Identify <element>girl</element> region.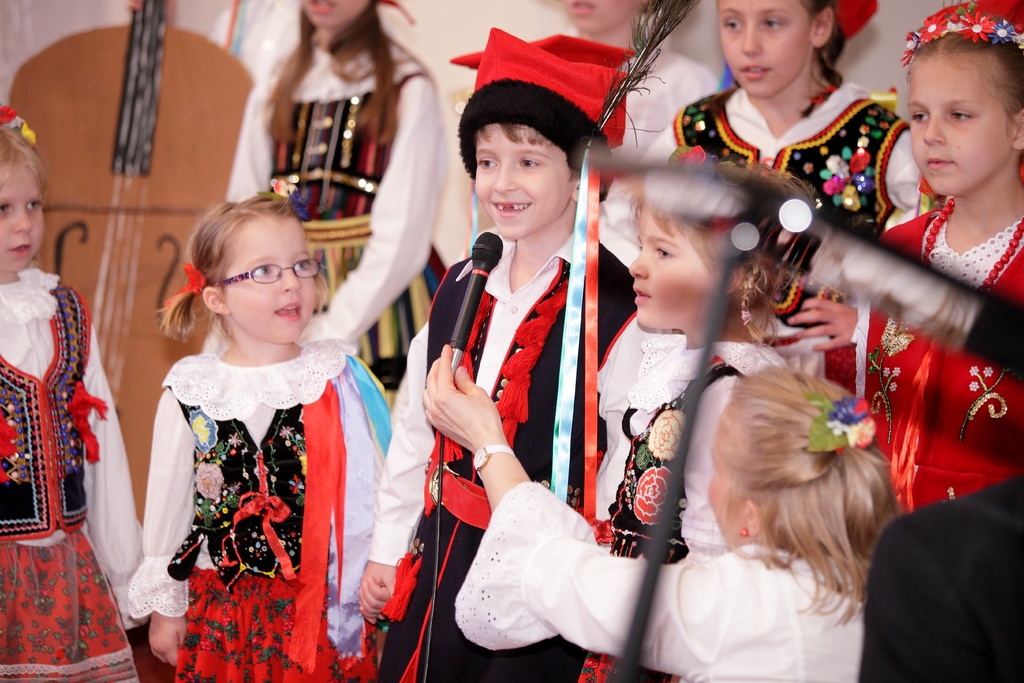
Region: box(572, 159, 798, 674).
